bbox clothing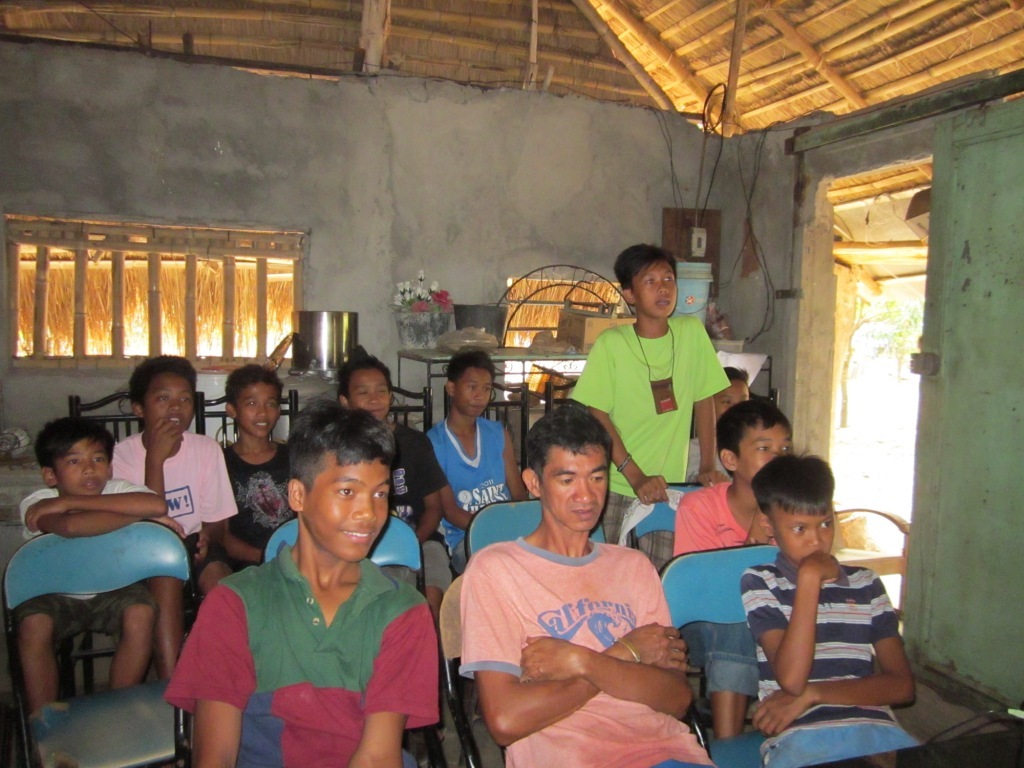
411/418/508/536
